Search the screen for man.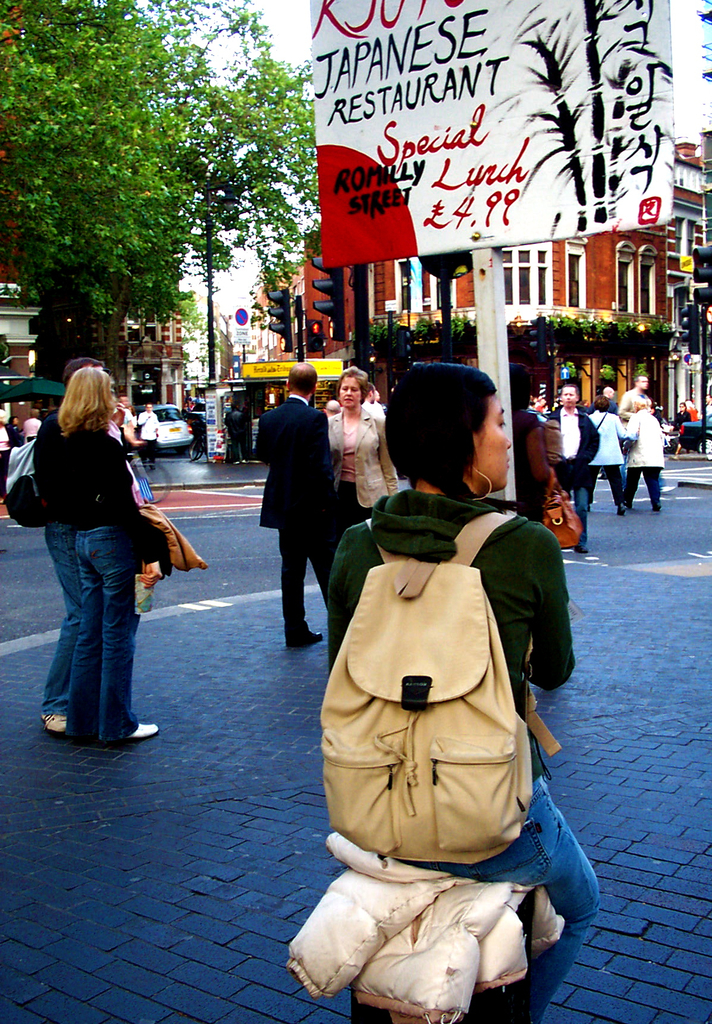
Found at 224:401:247:468.
